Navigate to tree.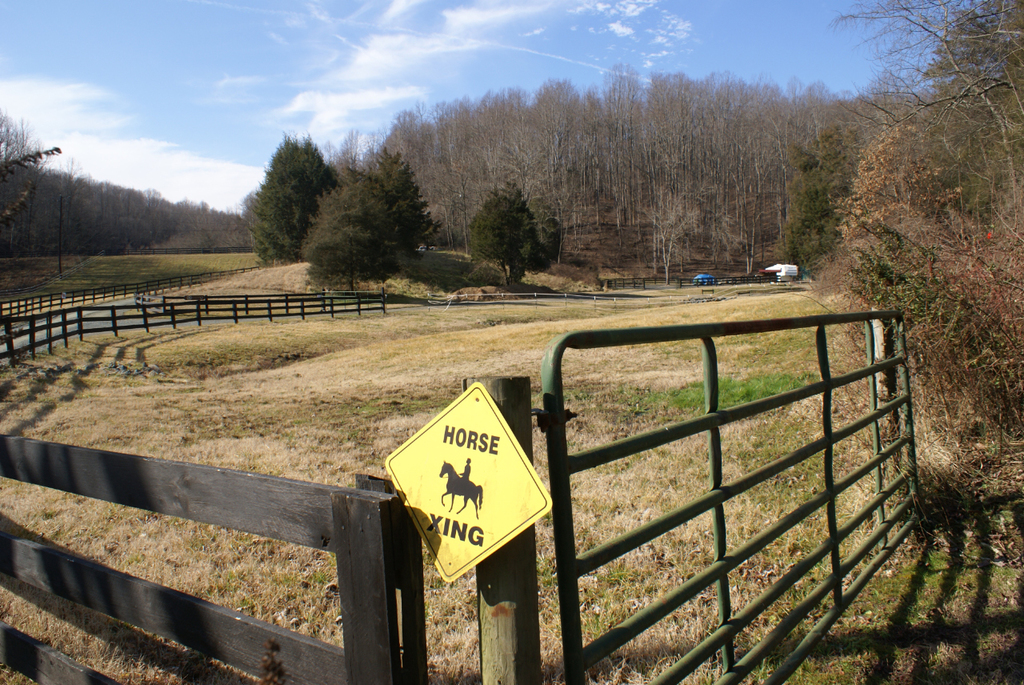
Navigation target: {"x1": 244, "y1": 130, "x2": 339, "y2": 265}.
